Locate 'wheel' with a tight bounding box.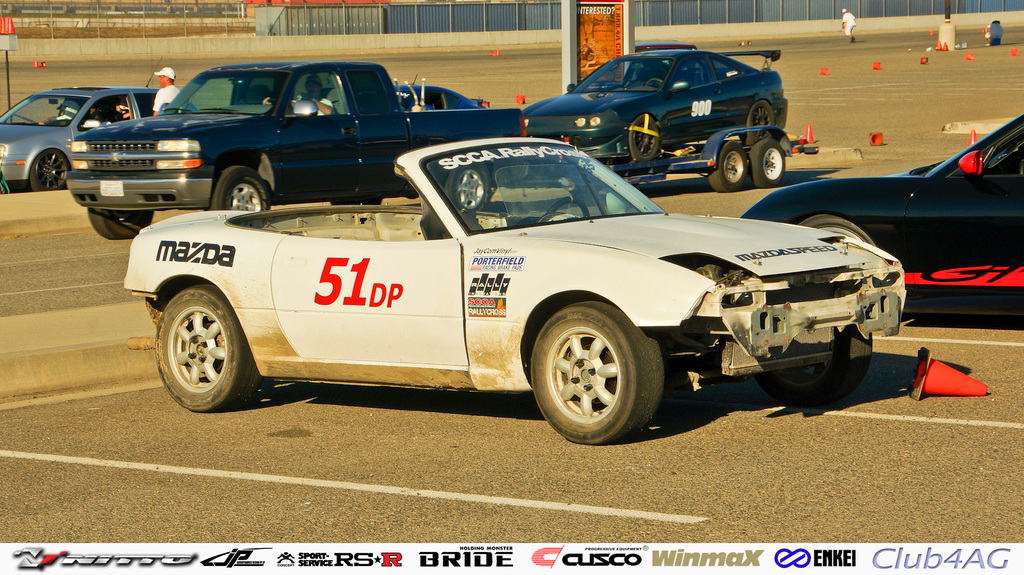
region(29, 150, 70, 190).
